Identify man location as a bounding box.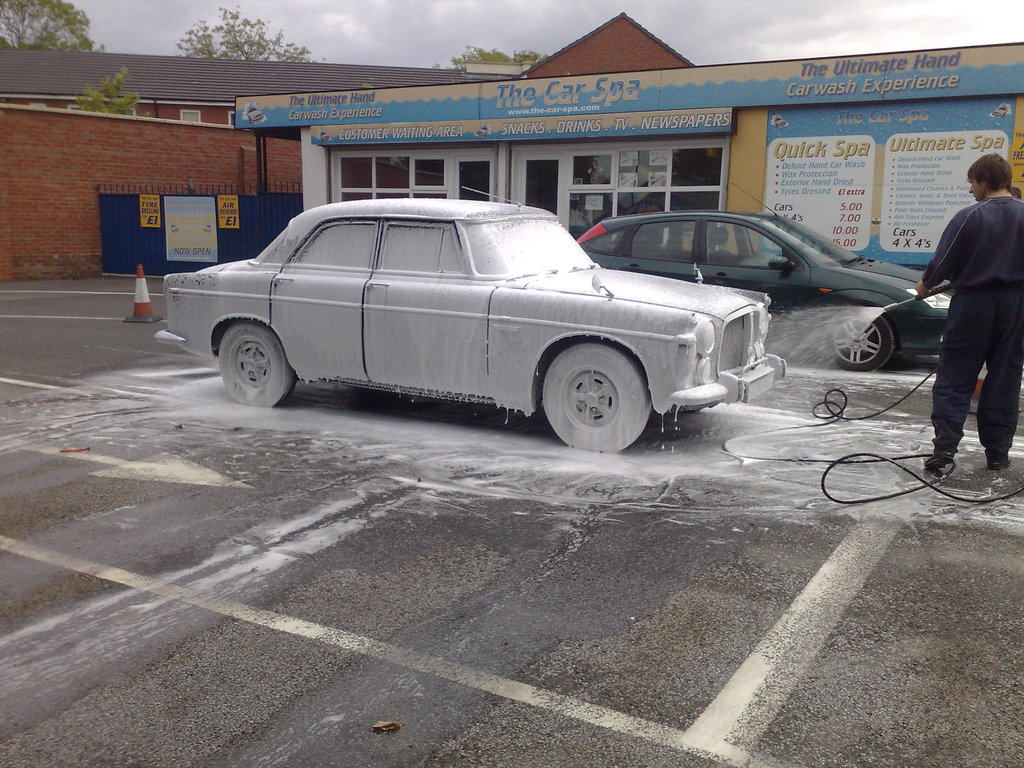
box=[908, 140, 1020, 480].
